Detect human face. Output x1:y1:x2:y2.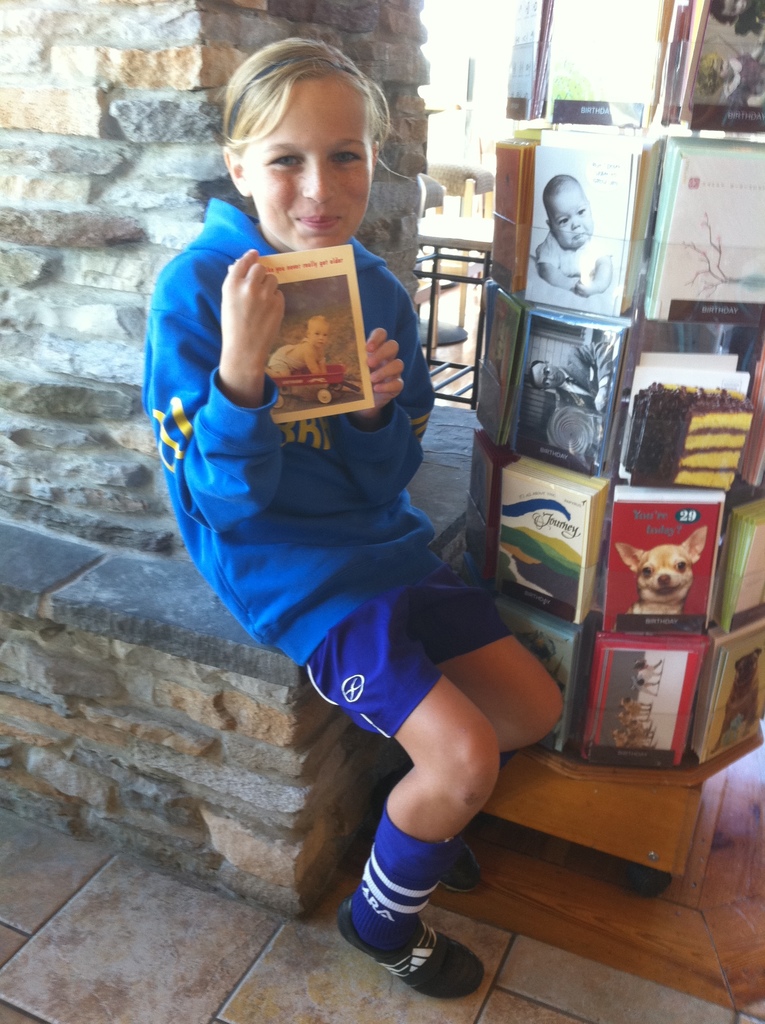
538:175:593:247.
